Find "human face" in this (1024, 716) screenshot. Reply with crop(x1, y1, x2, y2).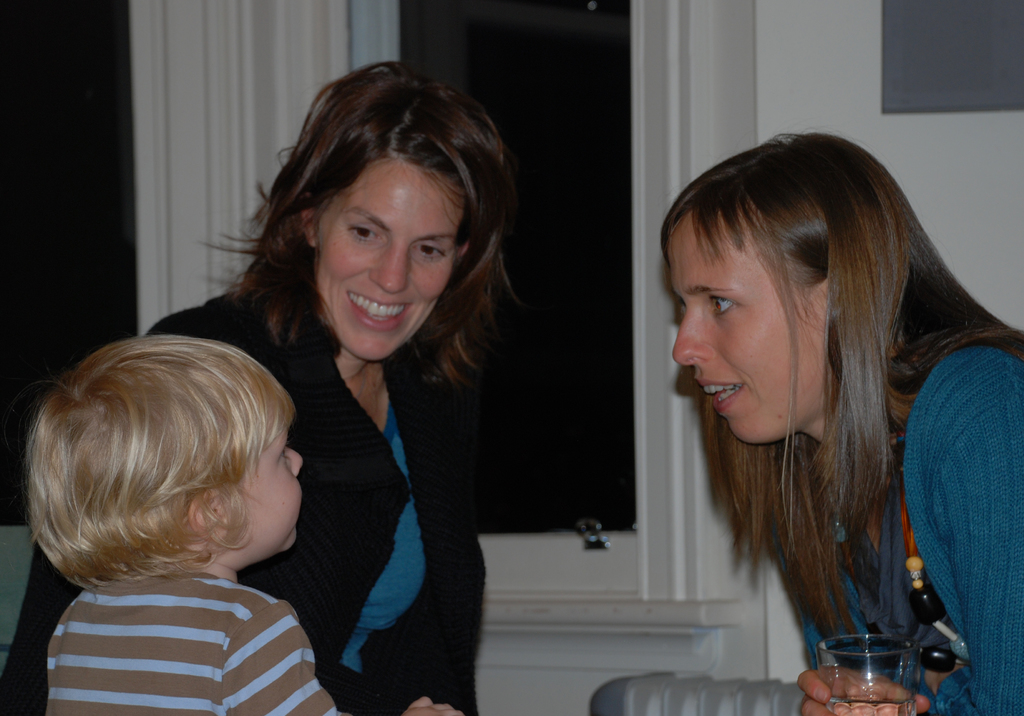
crop(224, 396, 303, 551).
